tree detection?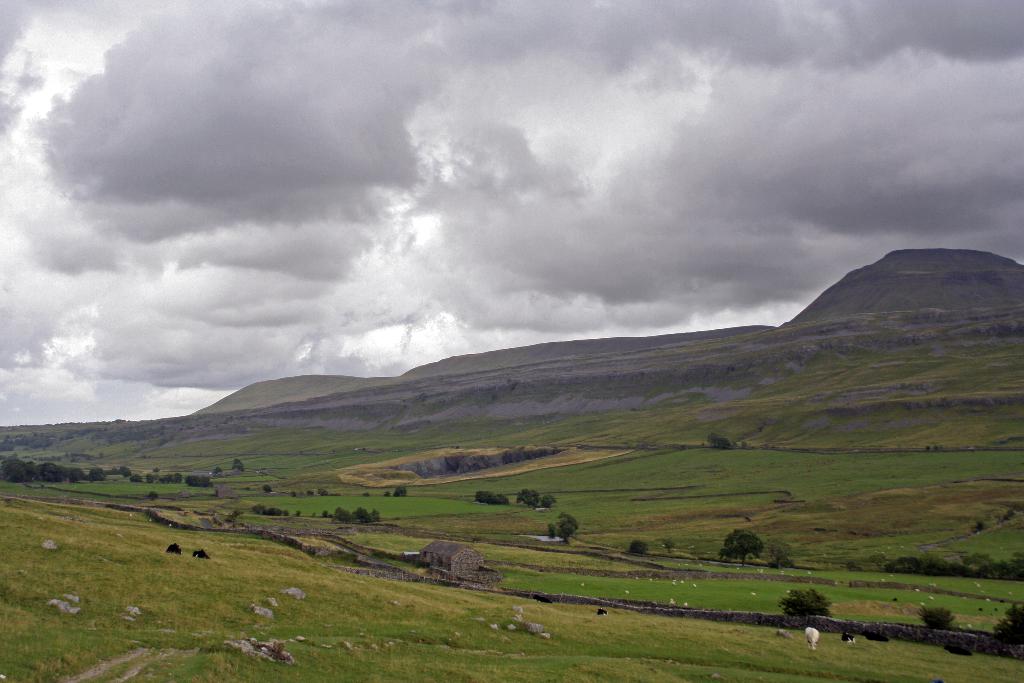
{"left": 129, "top": 473, "right": 143, "bottom": 482}
